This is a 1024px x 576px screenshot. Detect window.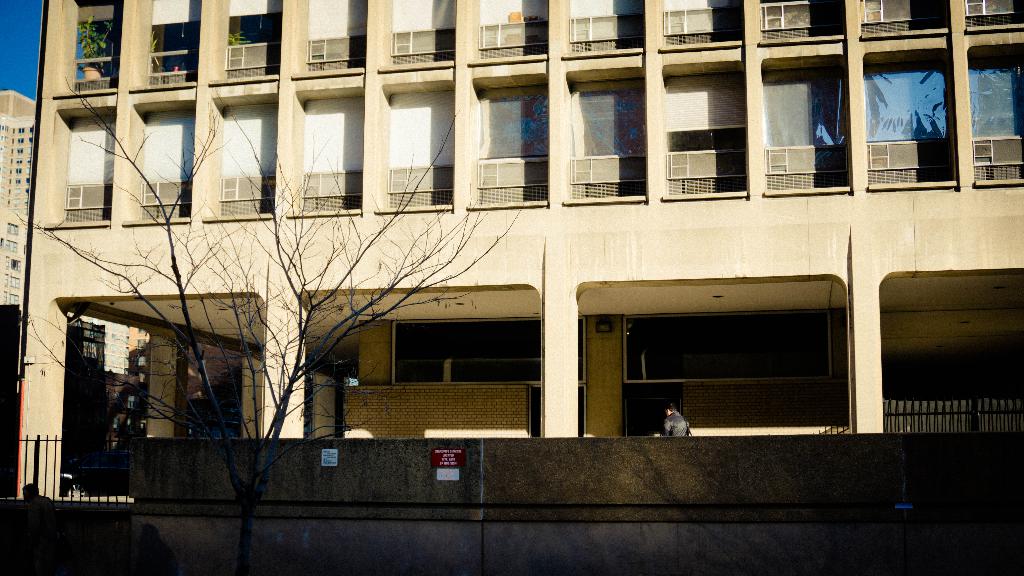
detection(964, 0, 1023, 38).
